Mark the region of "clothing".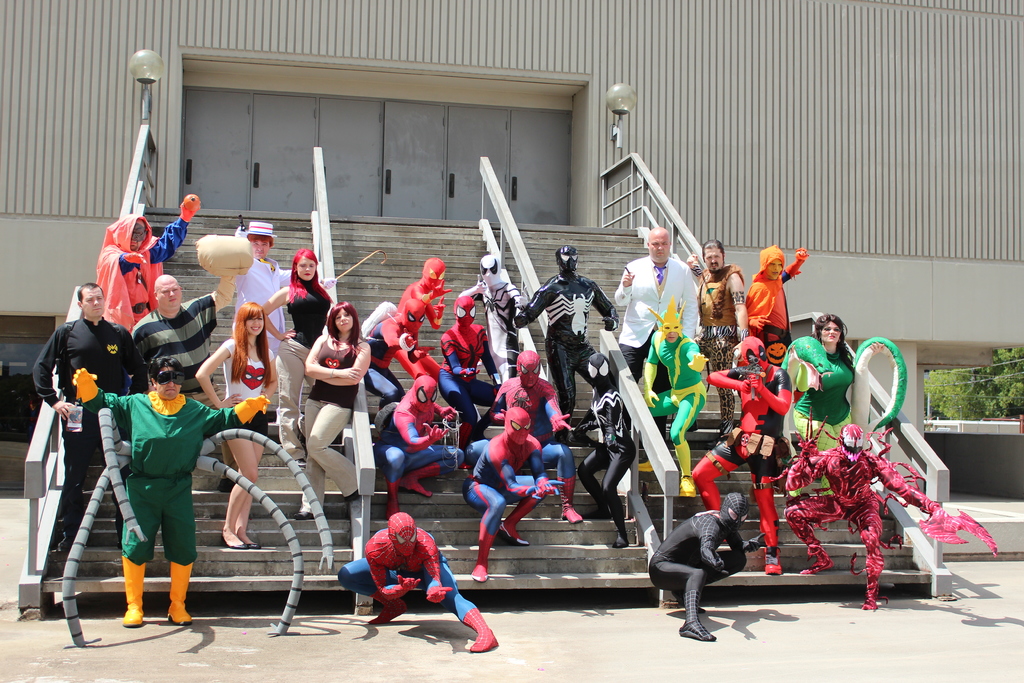
Region: [34,313,148,549].
